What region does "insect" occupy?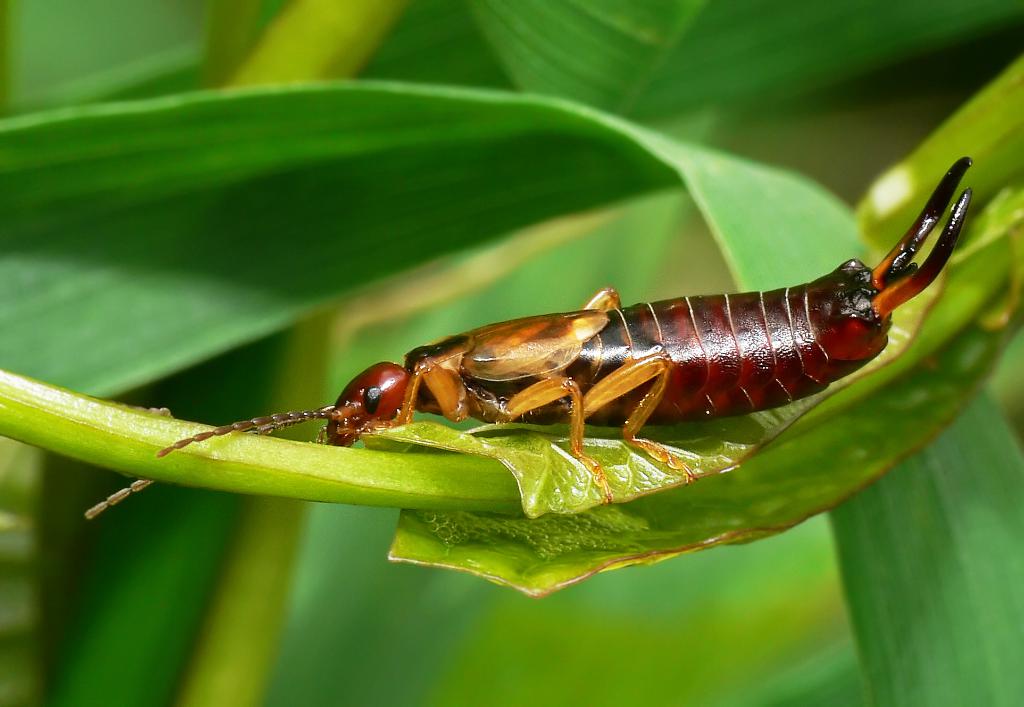
[79, 148, 975, 523].
